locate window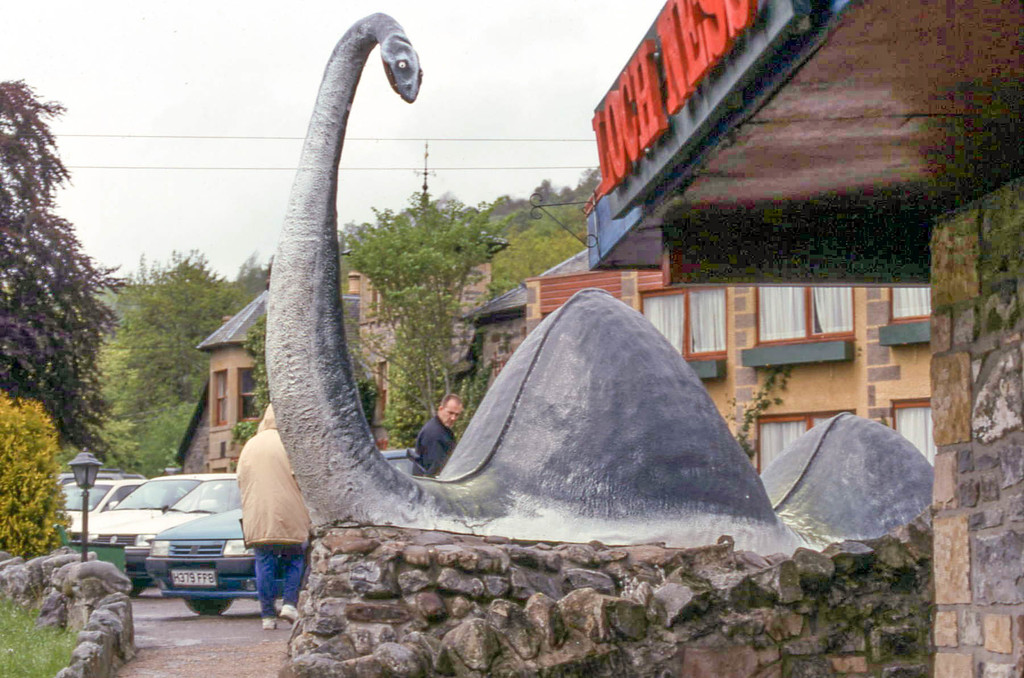
box=[237, 367, 266, 420]
